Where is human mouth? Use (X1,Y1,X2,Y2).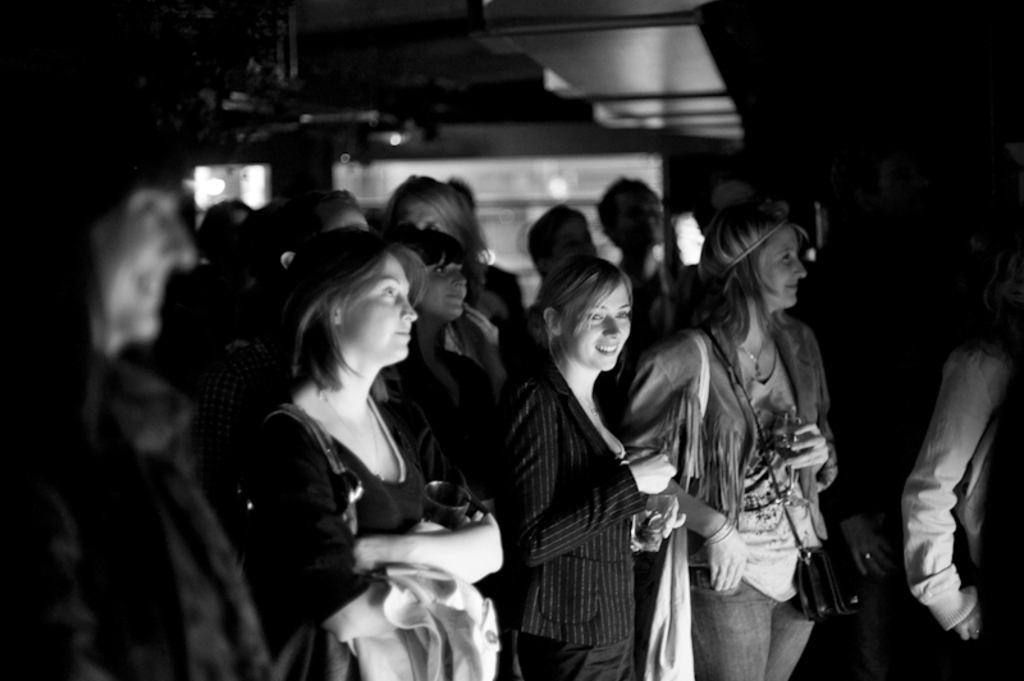
(449,293,462,301).
